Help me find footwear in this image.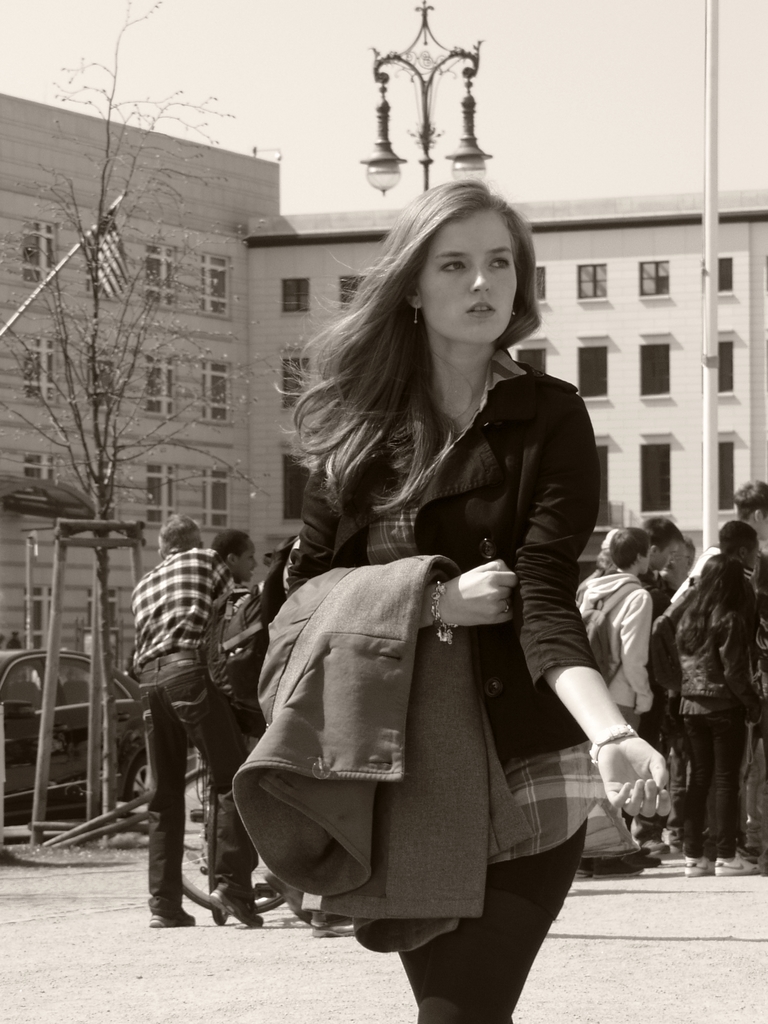
Found it: {"left": 681, "top": 852, "right": 710, "bottom": 875}.
